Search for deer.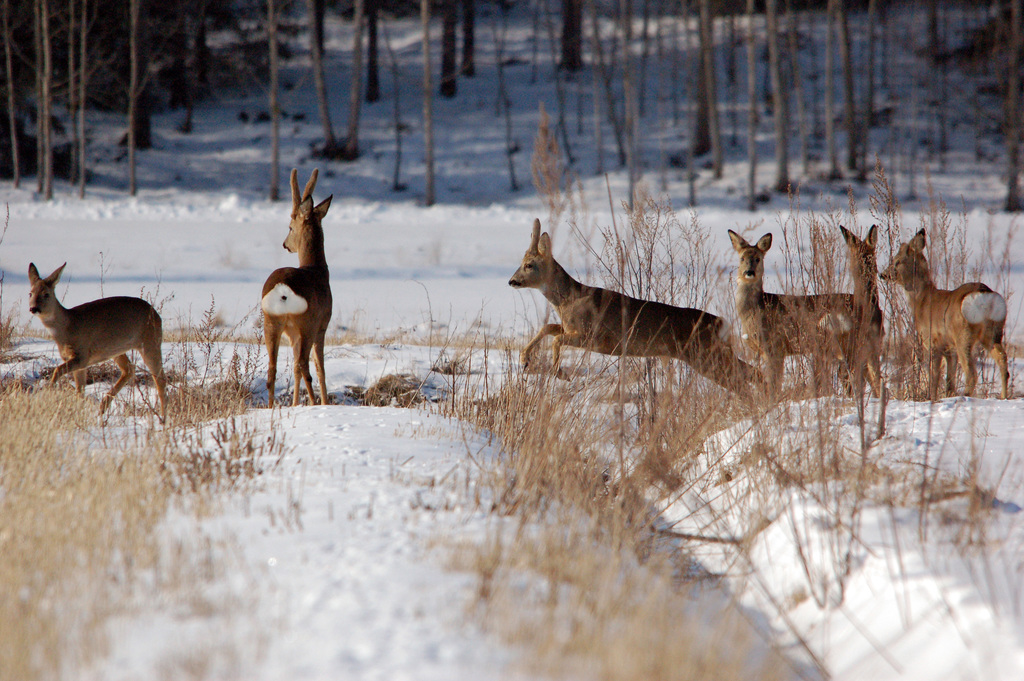
Found at rect(260, 171, 324, 420).
